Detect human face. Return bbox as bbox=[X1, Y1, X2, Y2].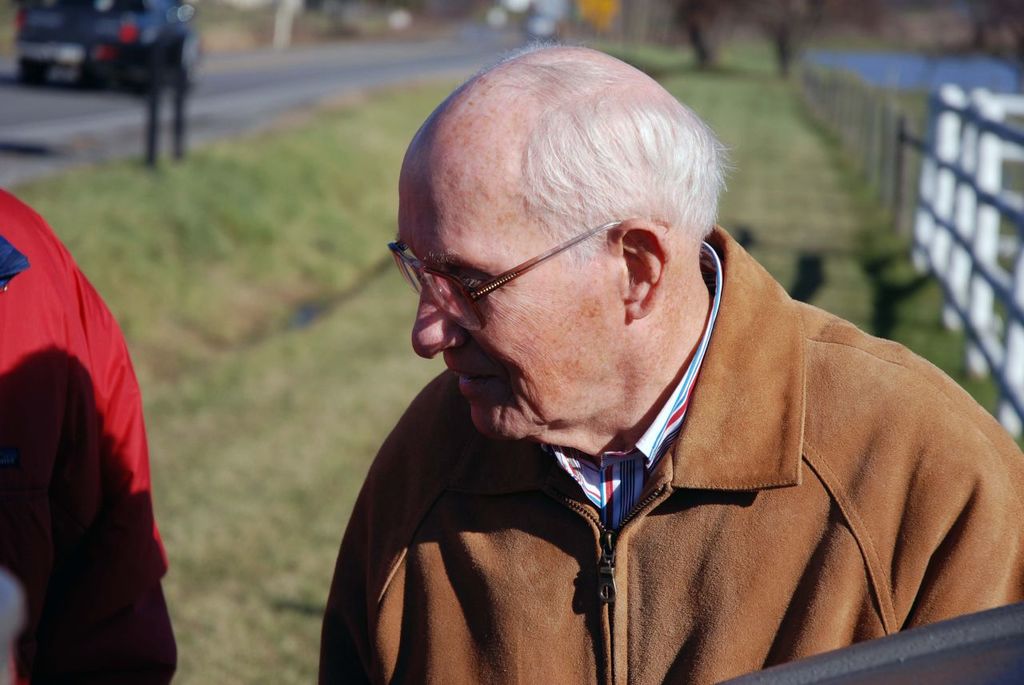
bbox=[394, 180, 618, 443].
